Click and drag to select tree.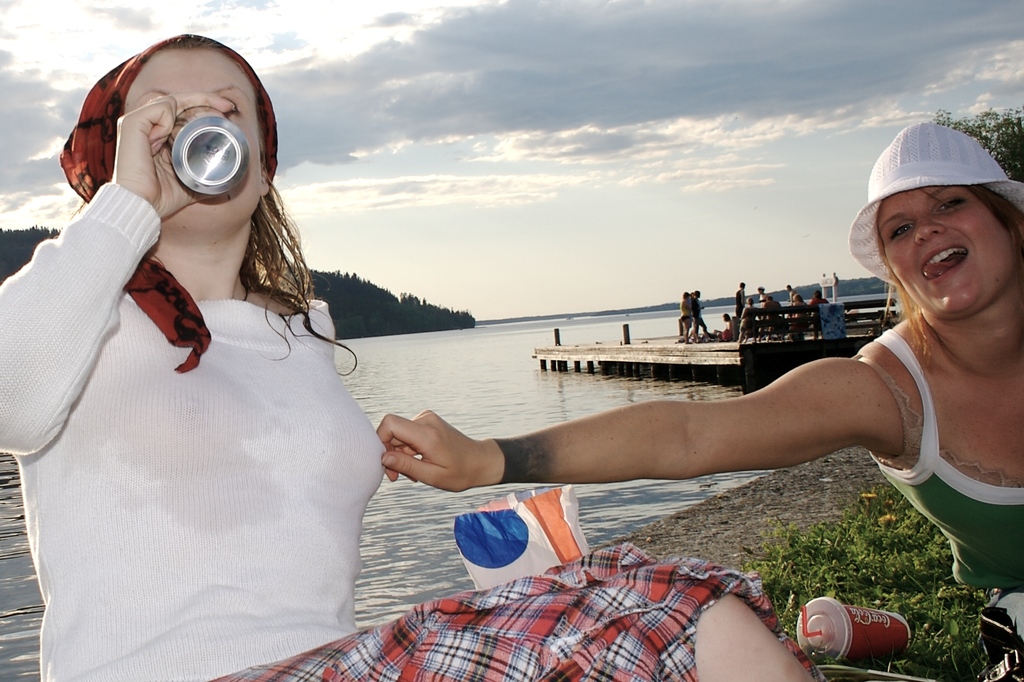
Selection: Rect(929, 102, 1023, 177).
